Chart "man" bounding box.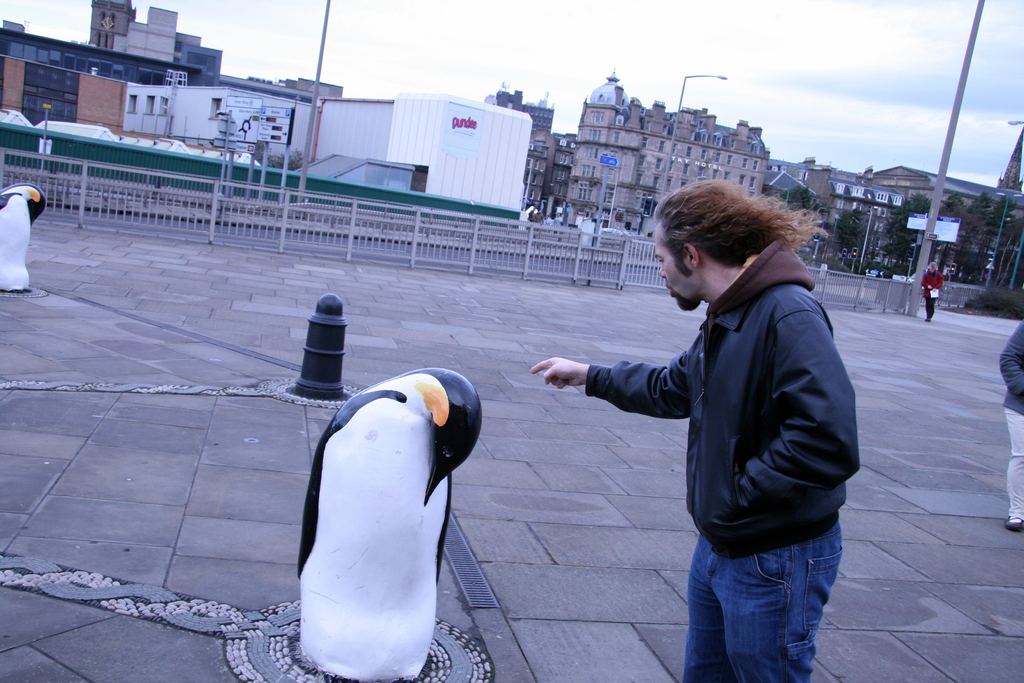
Charted: crop(994, 313, 1023, 531).
